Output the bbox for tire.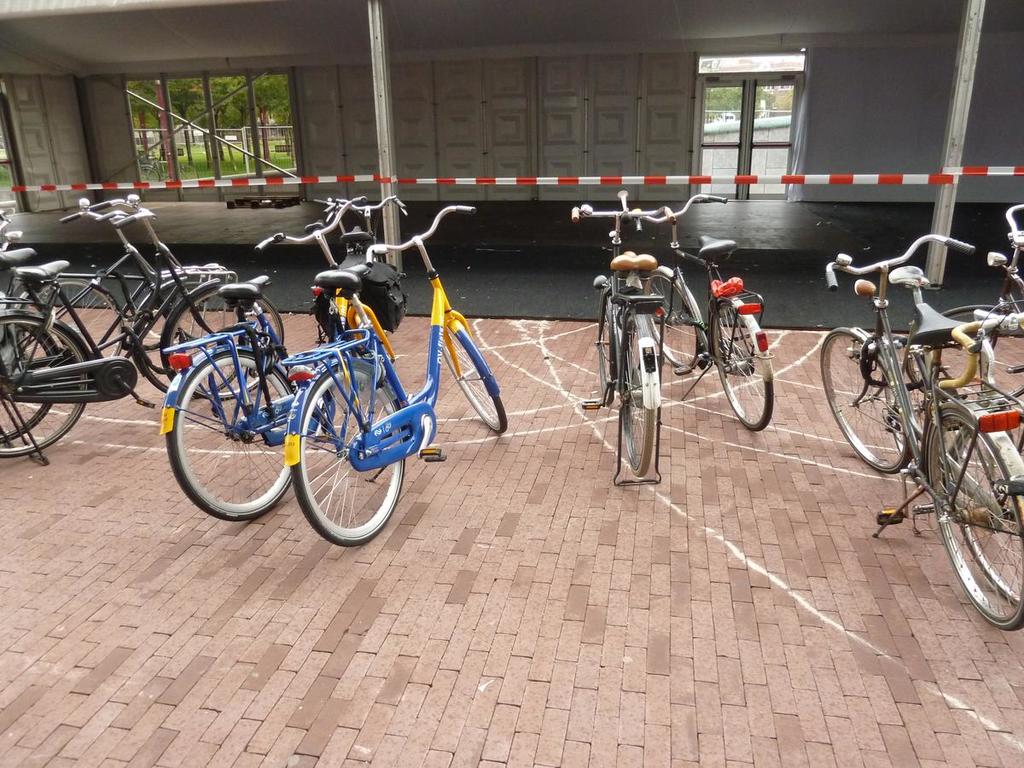
<box>3,309,87,460</box>.
